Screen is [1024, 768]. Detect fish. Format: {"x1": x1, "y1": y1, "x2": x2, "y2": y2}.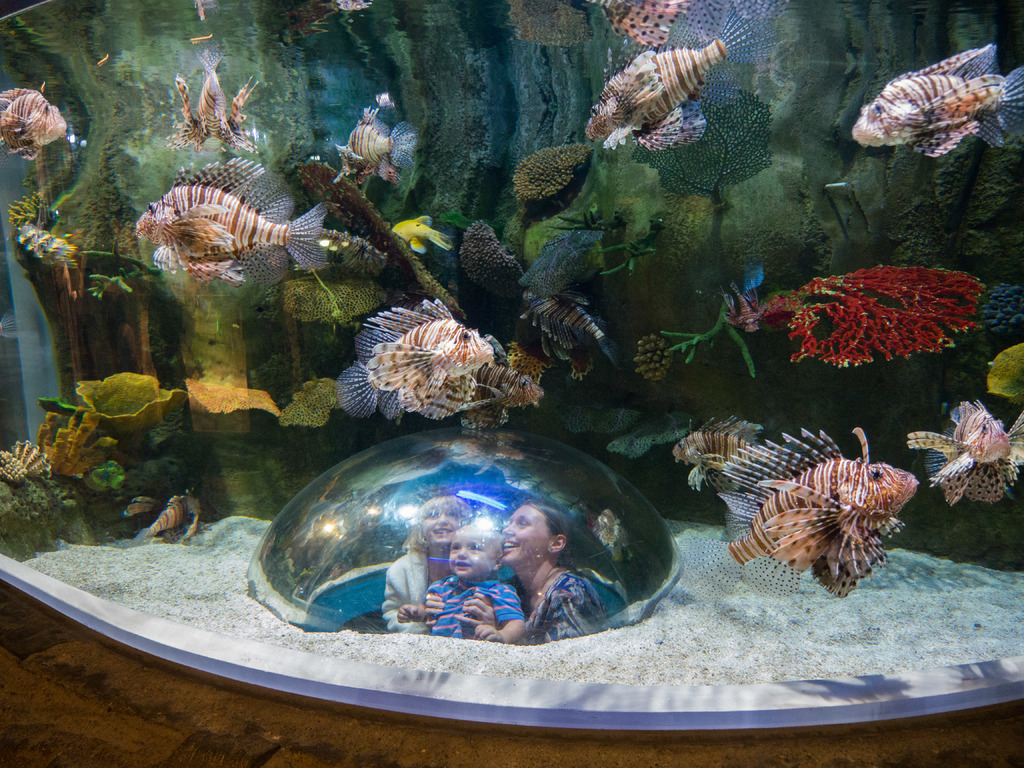
{"x1": 584, "y1": 11, "x2": 770, "y2": 152}.
